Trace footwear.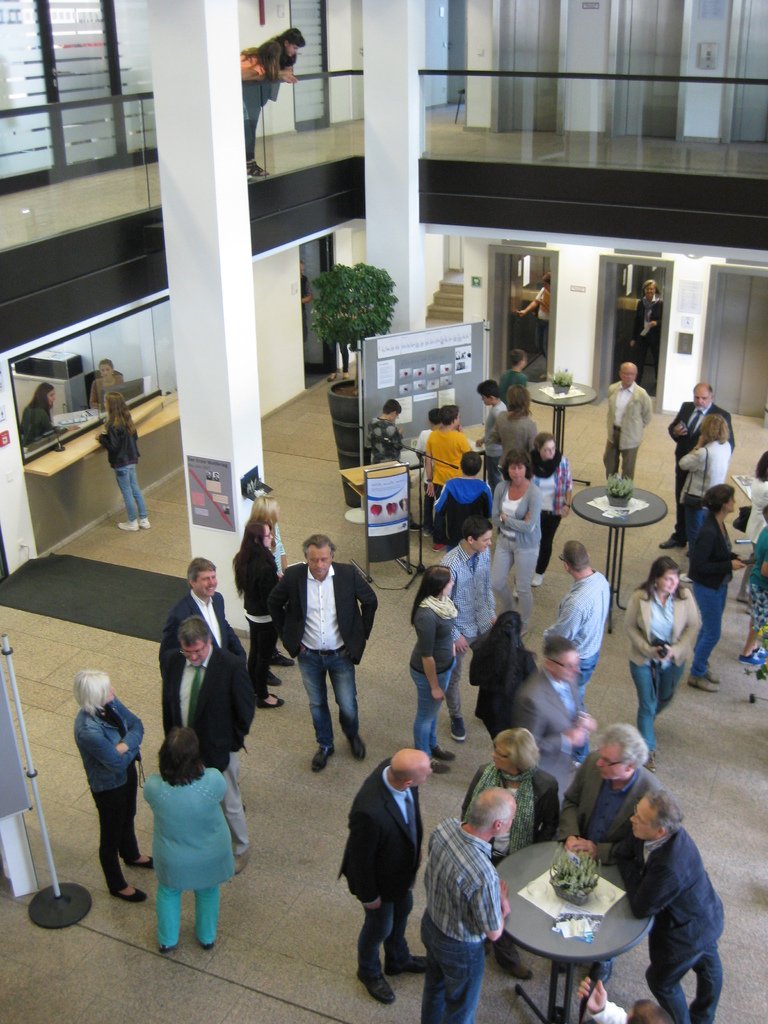
Traced to {"x1": 738, "y1": 655, "x2": 757, "y2": 666}.
